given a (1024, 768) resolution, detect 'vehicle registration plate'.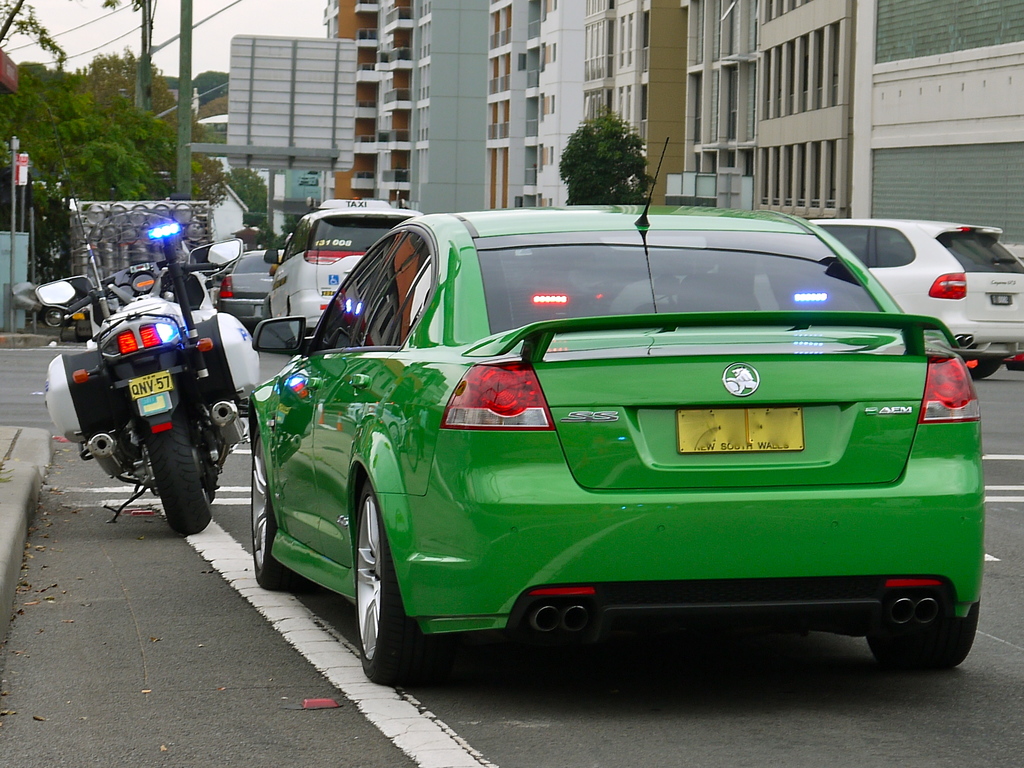
left=128, top=367, right=174, bottom=397.
